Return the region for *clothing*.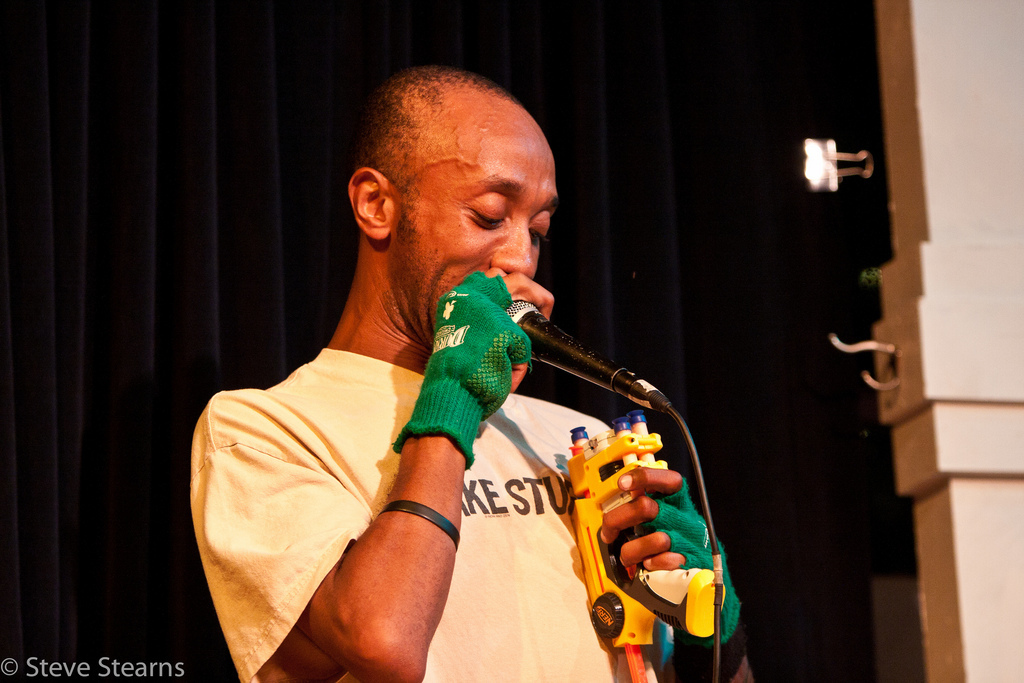
BBox(187, 348, 664, 682).
